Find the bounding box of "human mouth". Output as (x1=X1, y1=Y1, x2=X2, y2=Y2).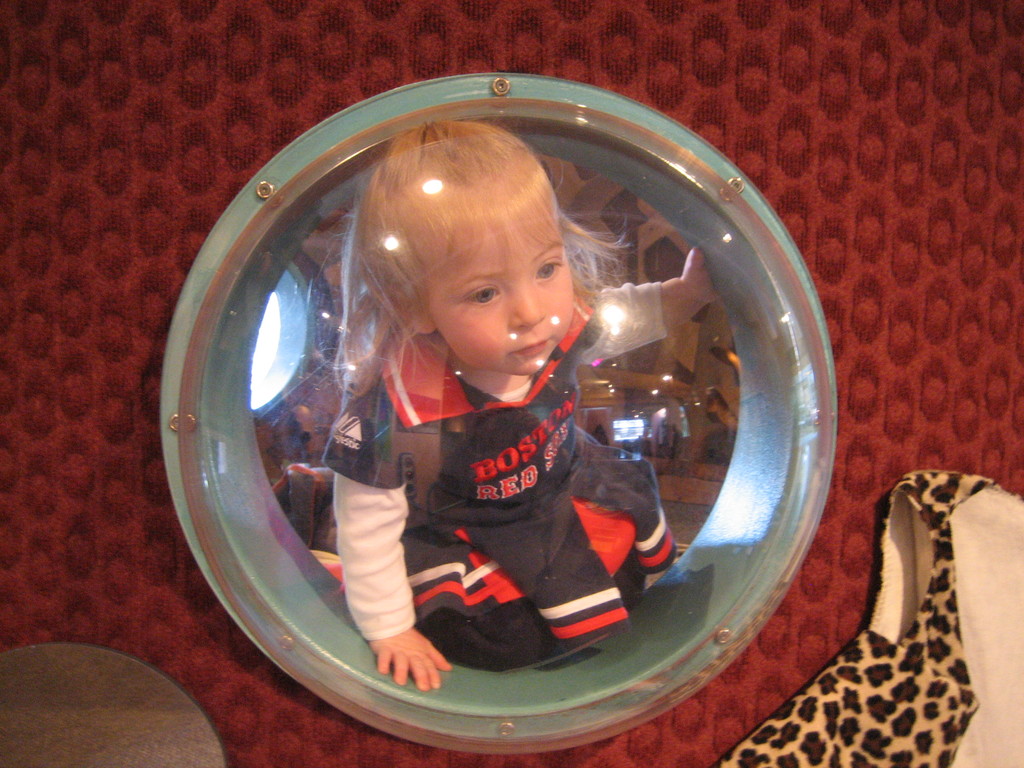
(x1=510, y1=330, x2=556, y2=363).
